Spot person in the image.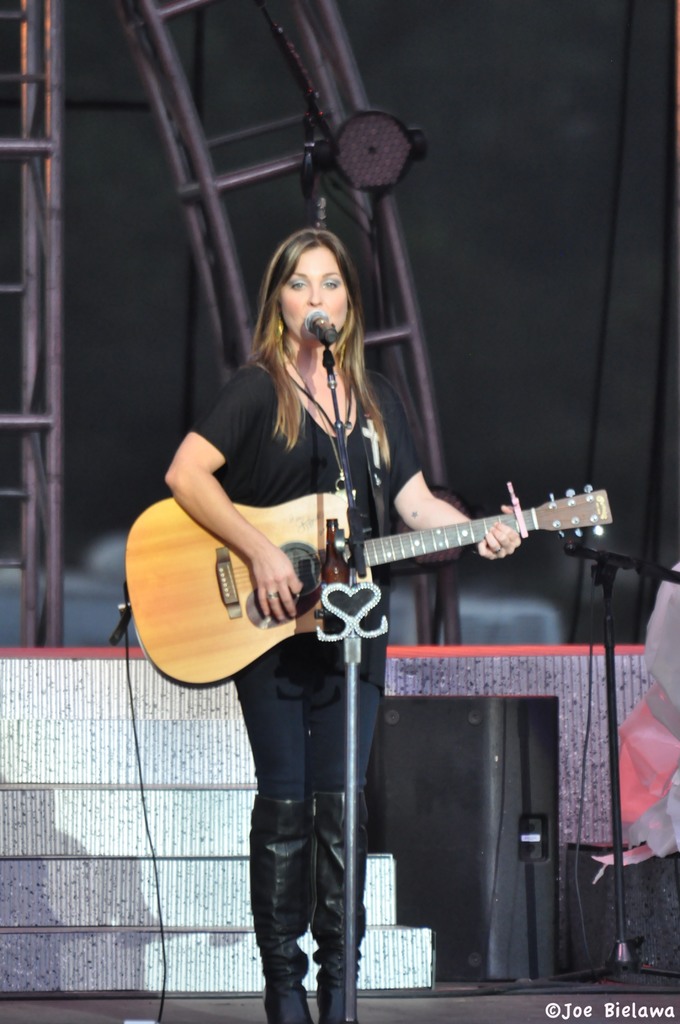
person found at {"x1": 158, "y1": 230, "x2": 527, "y2": 1023}.
